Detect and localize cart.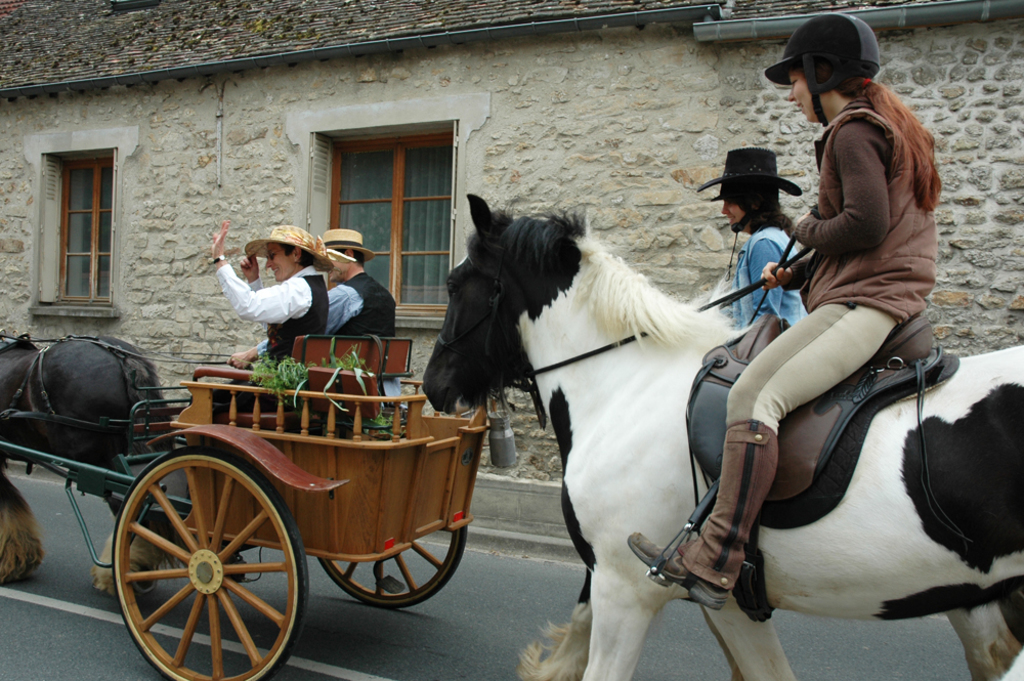
Localized at box(0, 331, 500, 680).
